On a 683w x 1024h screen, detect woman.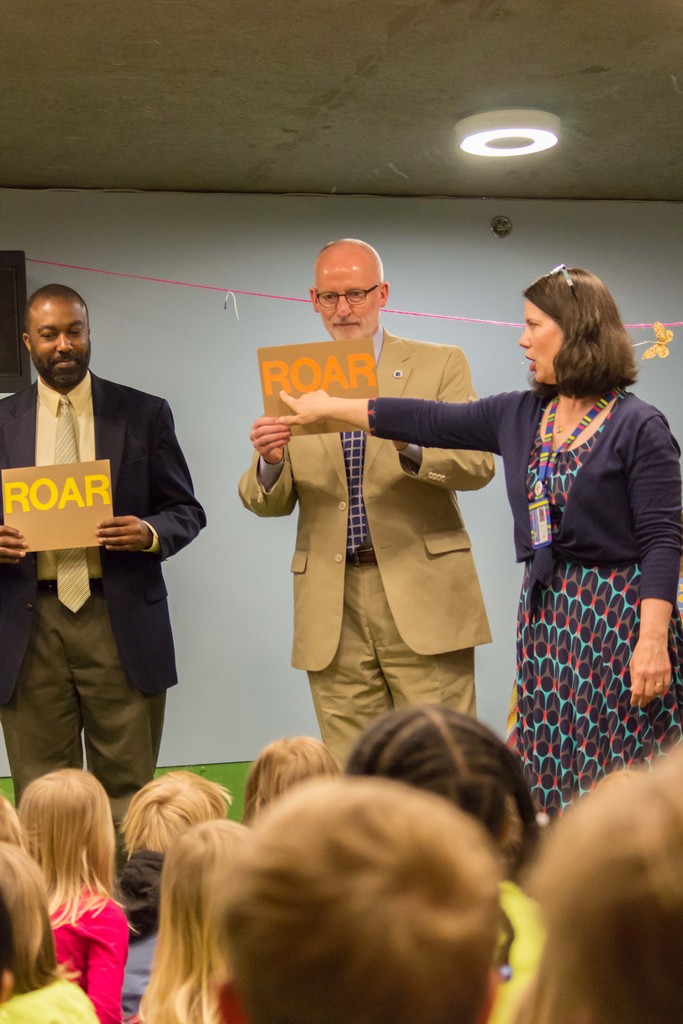
[x1=270, y1=262, x2=682, y2=839].
